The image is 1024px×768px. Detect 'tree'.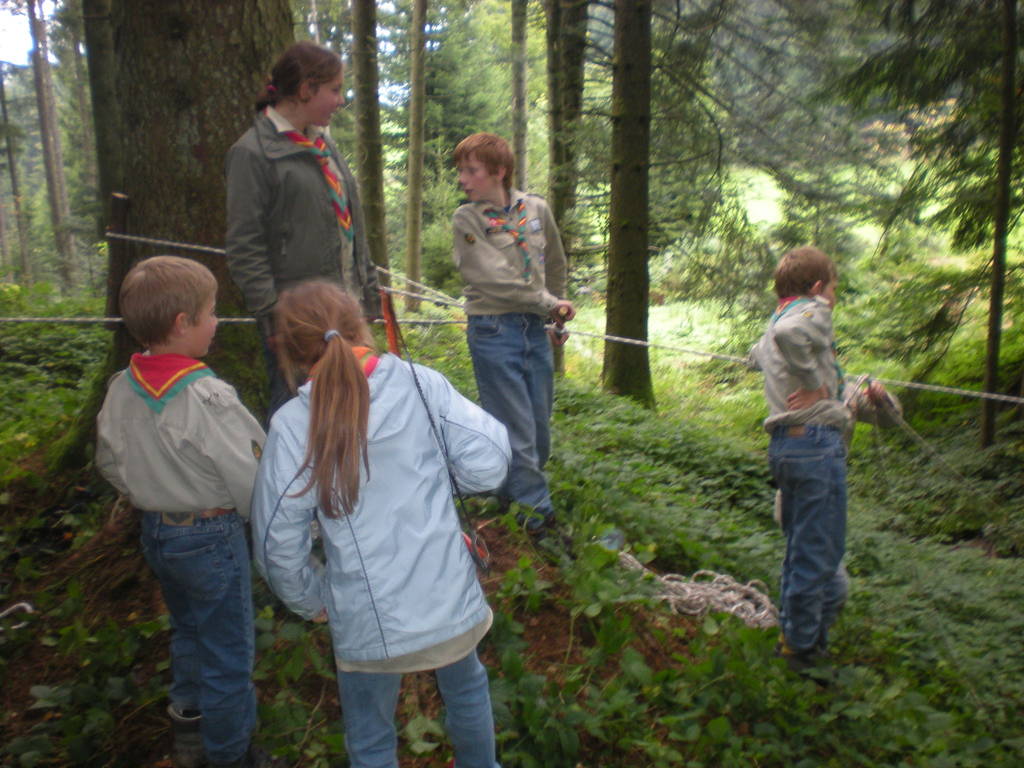
Detection: (left=48, top=0, right=302, bottom=470).
